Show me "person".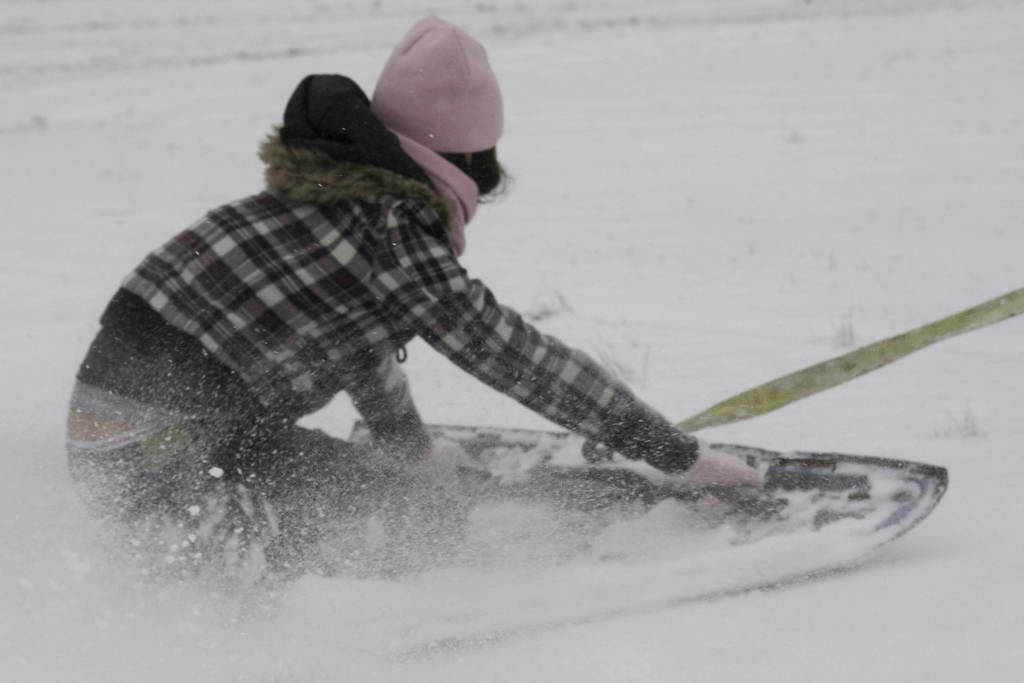
"person" is here: box(66, 16, 765, 620).
